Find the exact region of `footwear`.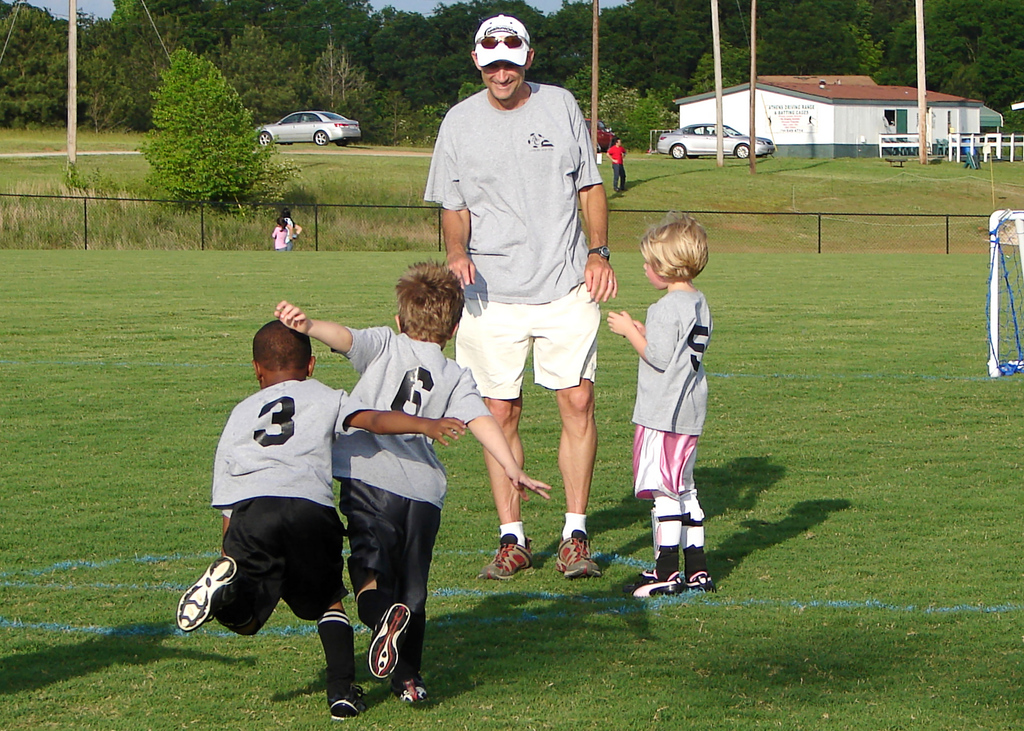
Exact region: bbox=[371, 608, 412, 683].
